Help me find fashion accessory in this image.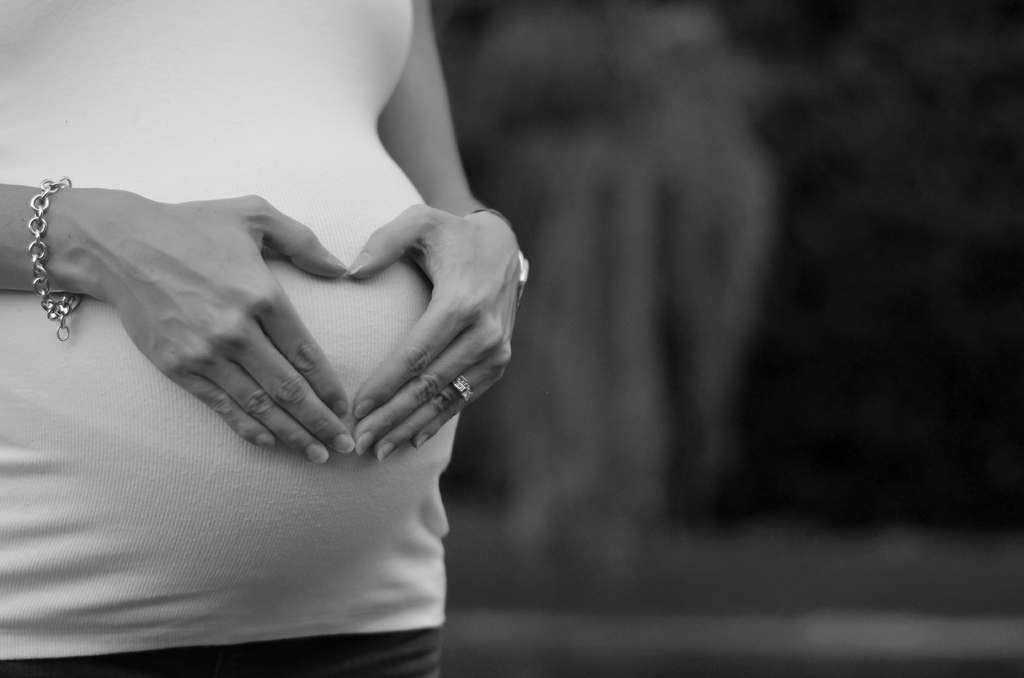
Found it: BBox(454, 377, 476, 406).
